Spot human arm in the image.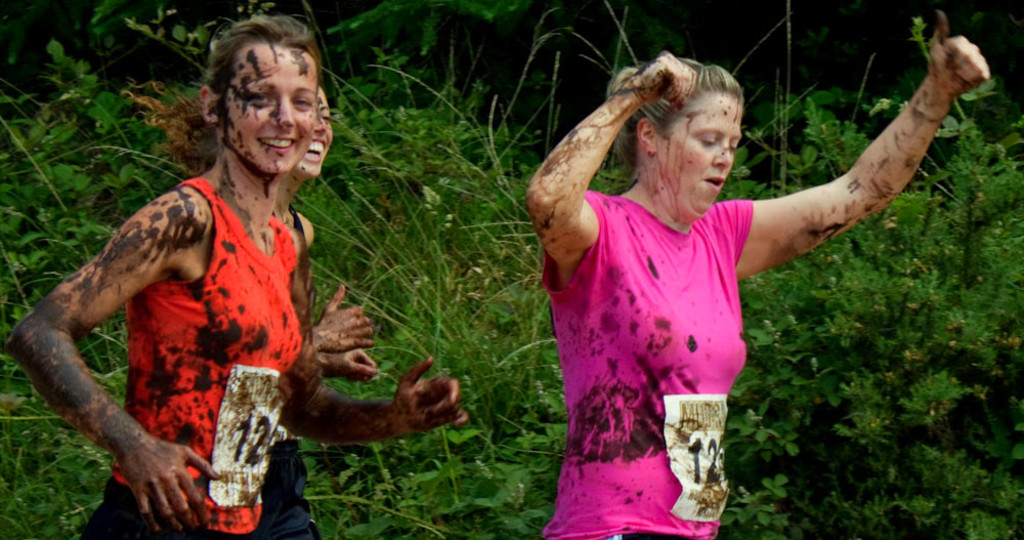
human arm found at bbox=[282, 352, 477, 441].
